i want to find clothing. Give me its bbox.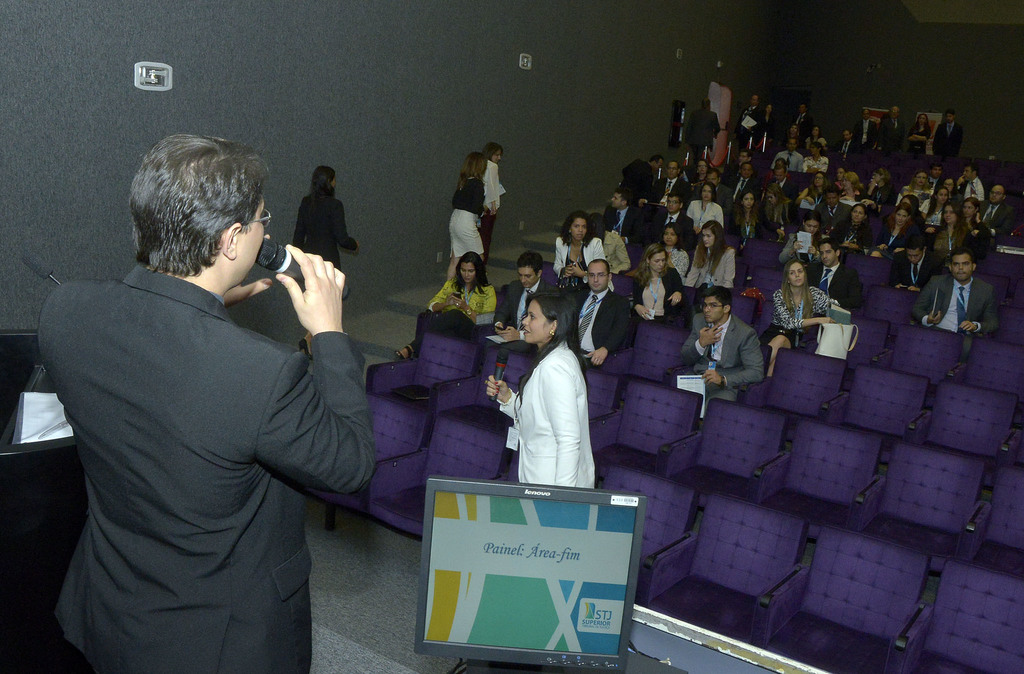
left=551, top=231, right=605, bottom=289.
